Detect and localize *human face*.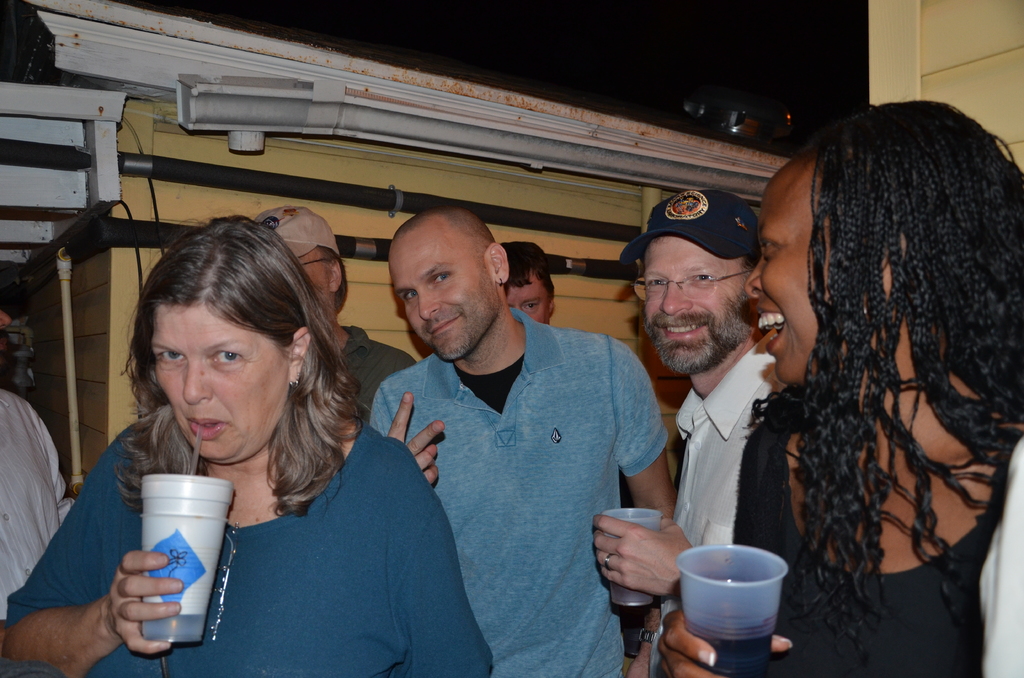
Localized at 502, 272, 550, 326.
